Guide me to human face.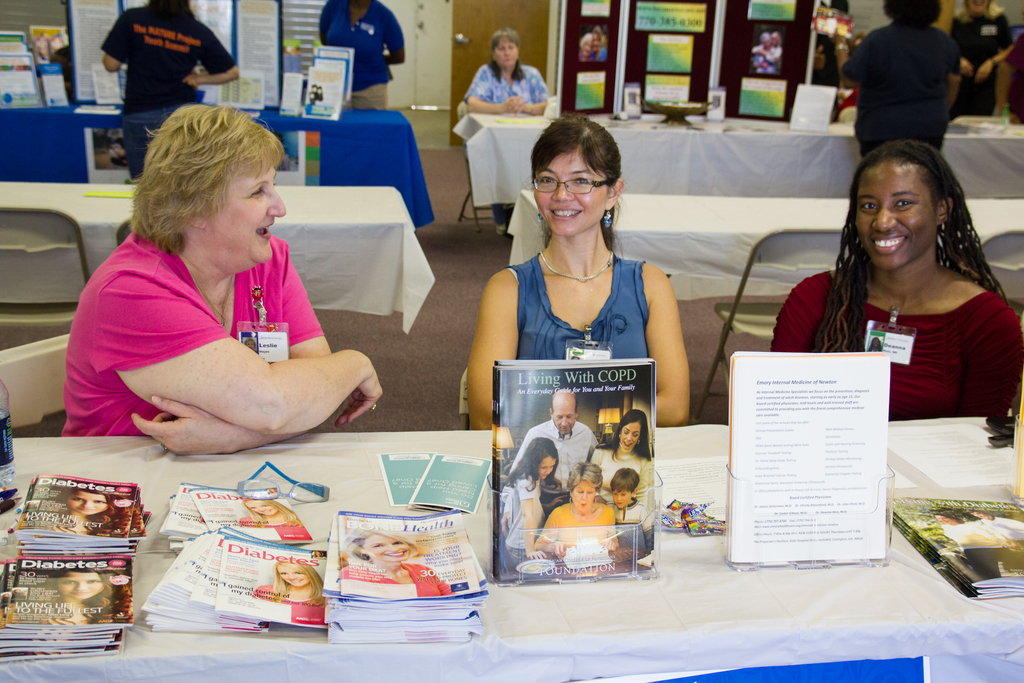
Guidance: (365, 534, 410, 562).
